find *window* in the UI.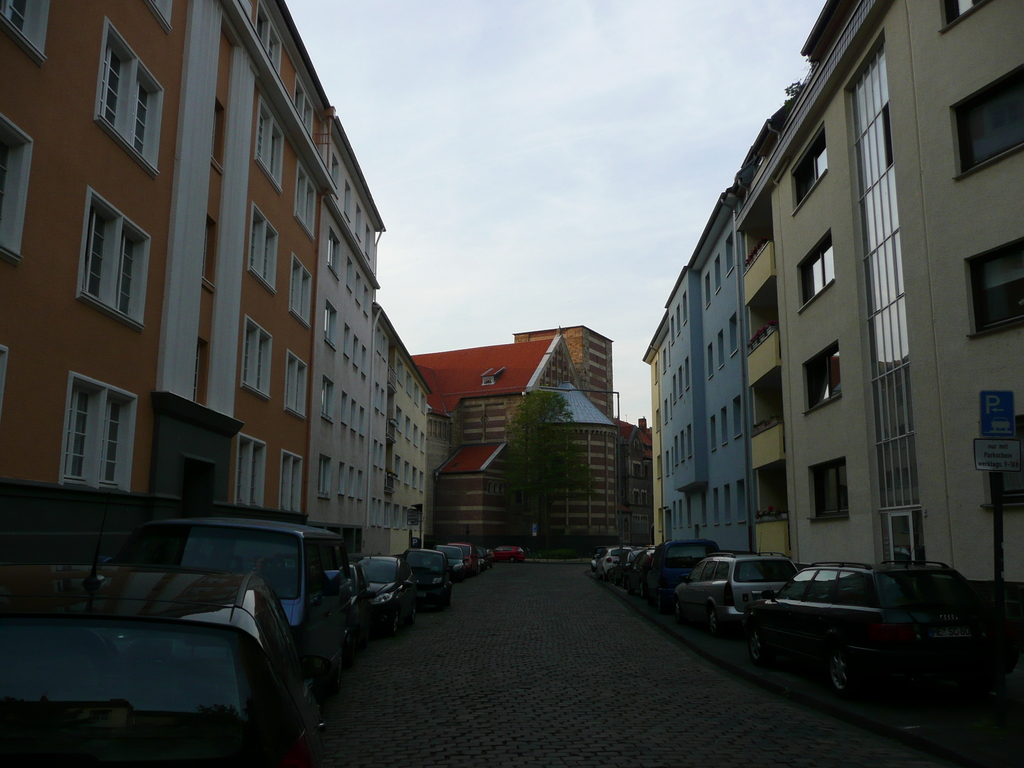
UI element at detection(0, 118, 35, 256).
